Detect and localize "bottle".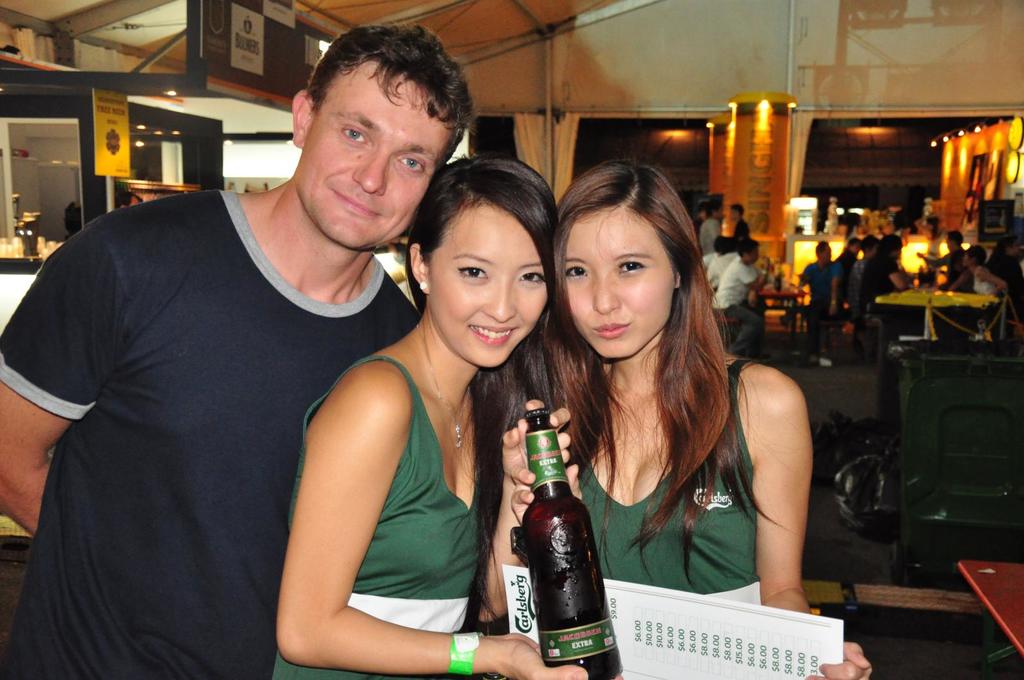
Localized at left=519, top=409, right=623, bottom=679.
